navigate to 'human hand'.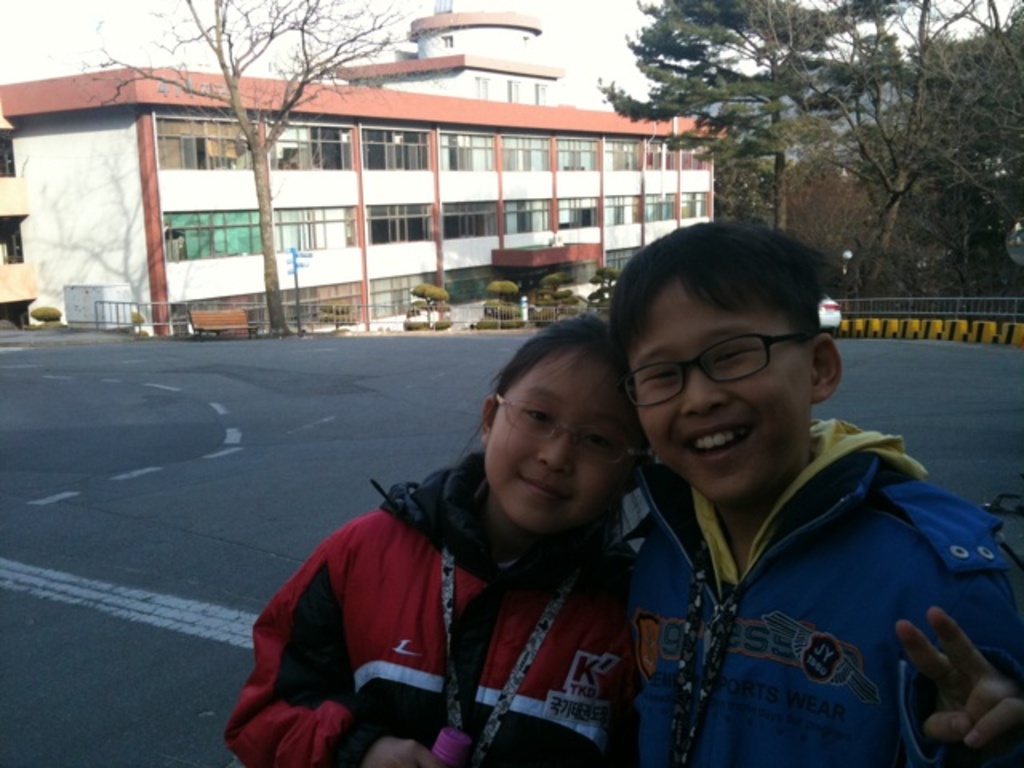
Navigation target: locate(893, 606, 1022, 766).
